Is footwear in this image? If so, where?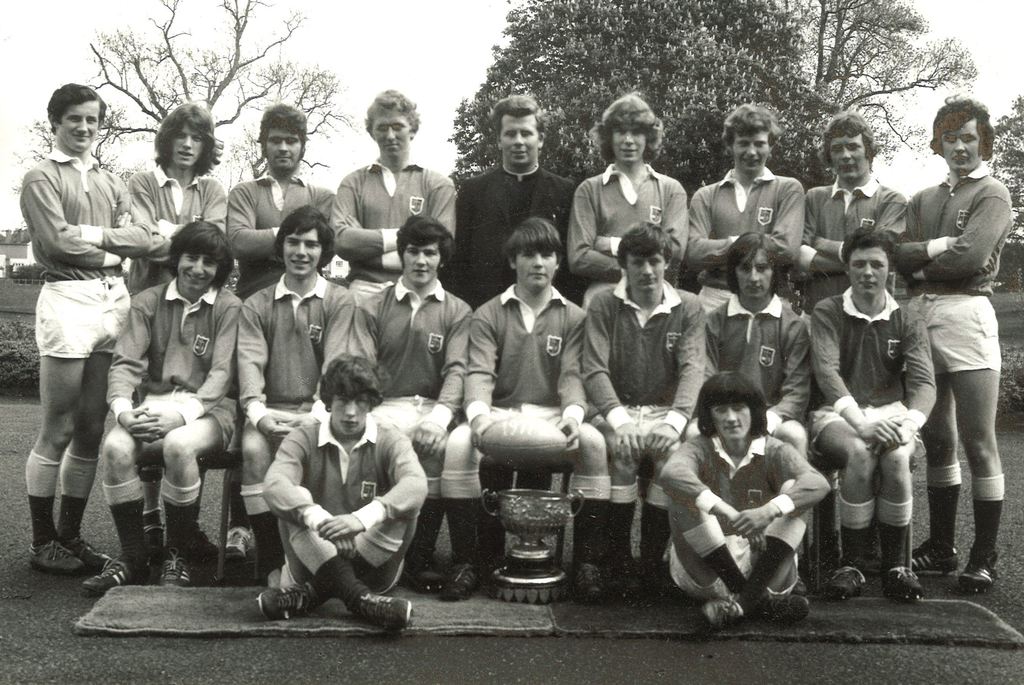
Yes, at 644 559 667 592.
